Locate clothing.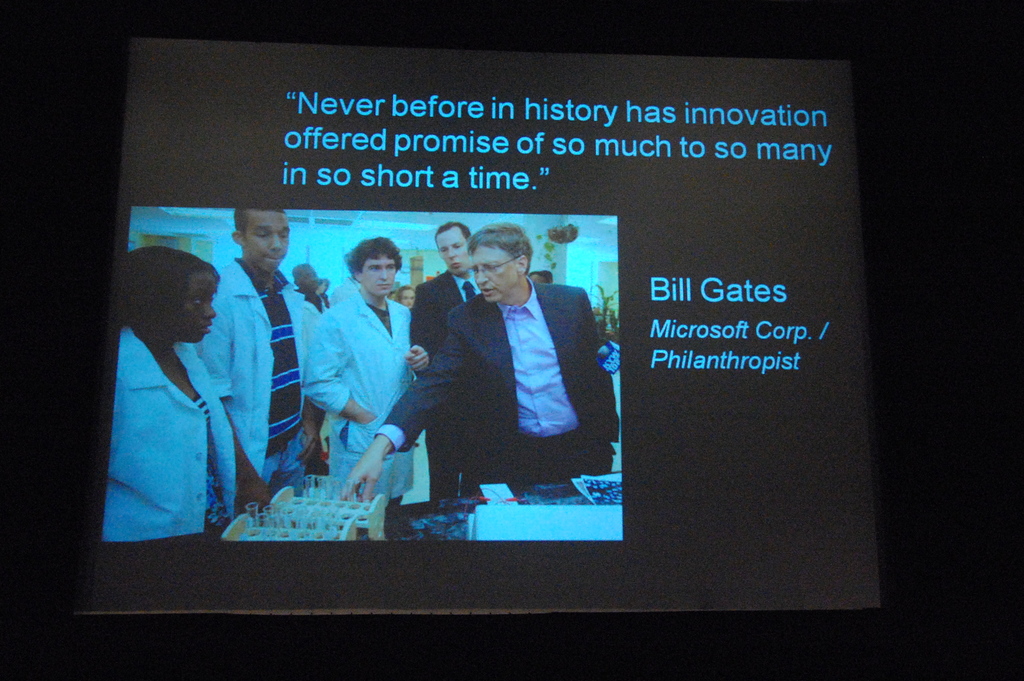
Bounding box: select_region(373, 274, 621, 496).
